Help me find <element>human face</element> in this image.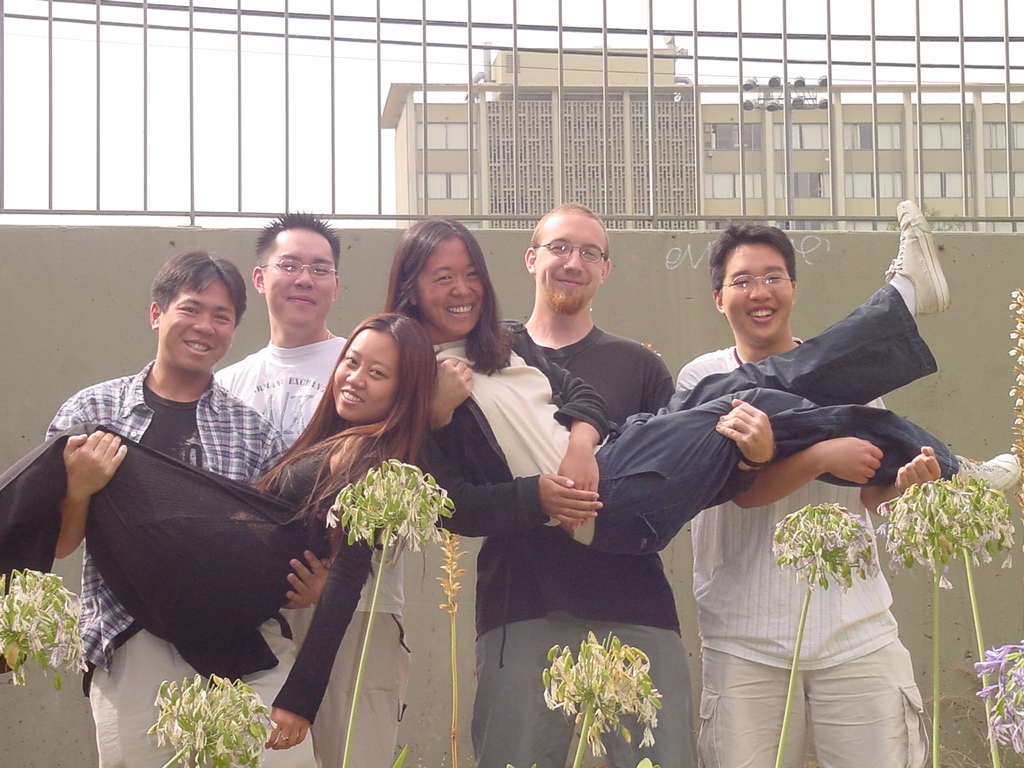
Found it: [160, 282, 235, 368].
